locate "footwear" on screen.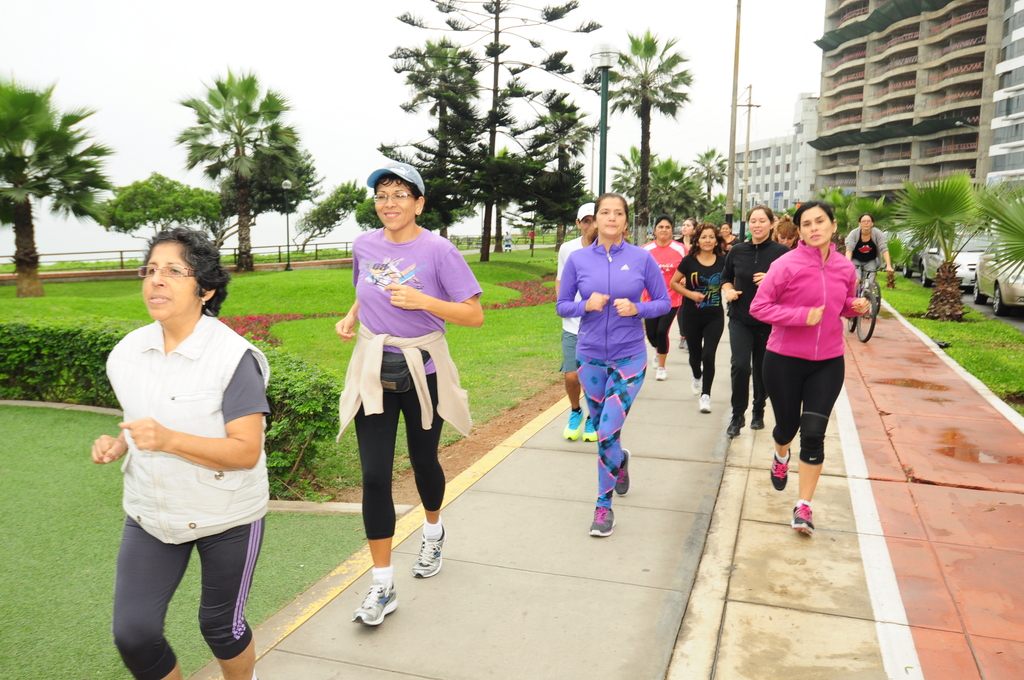
On screen at locate(648, 353, 658, 370).
